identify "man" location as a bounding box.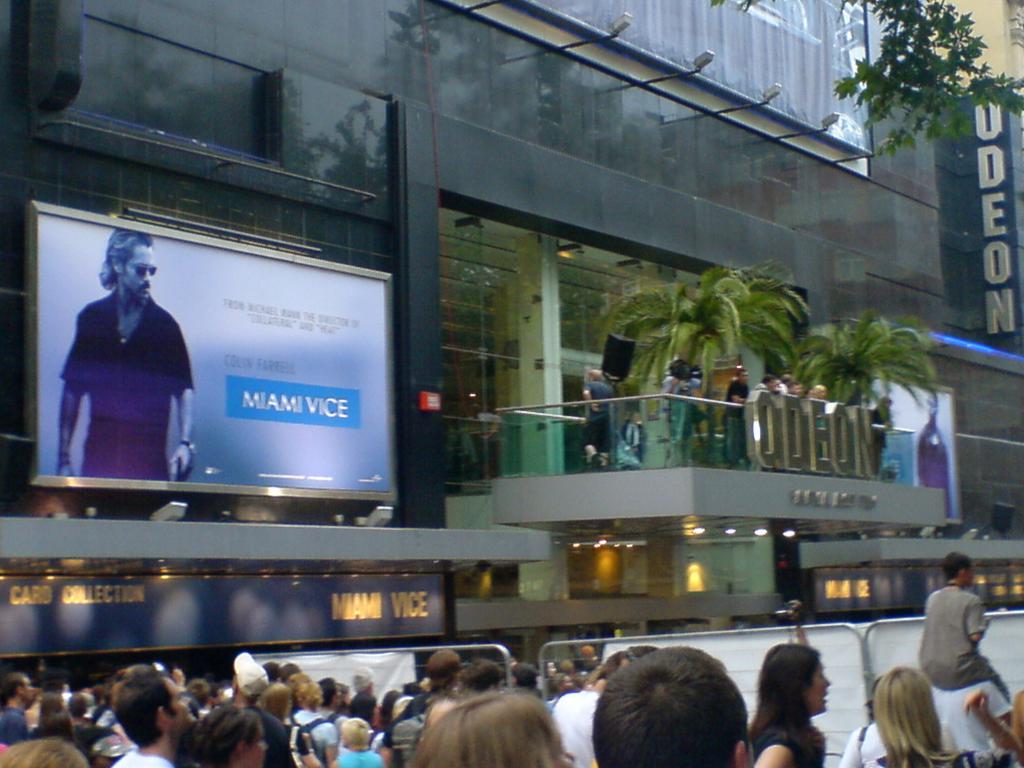
[x1=383, y1=649, x2=456, y2=767].
